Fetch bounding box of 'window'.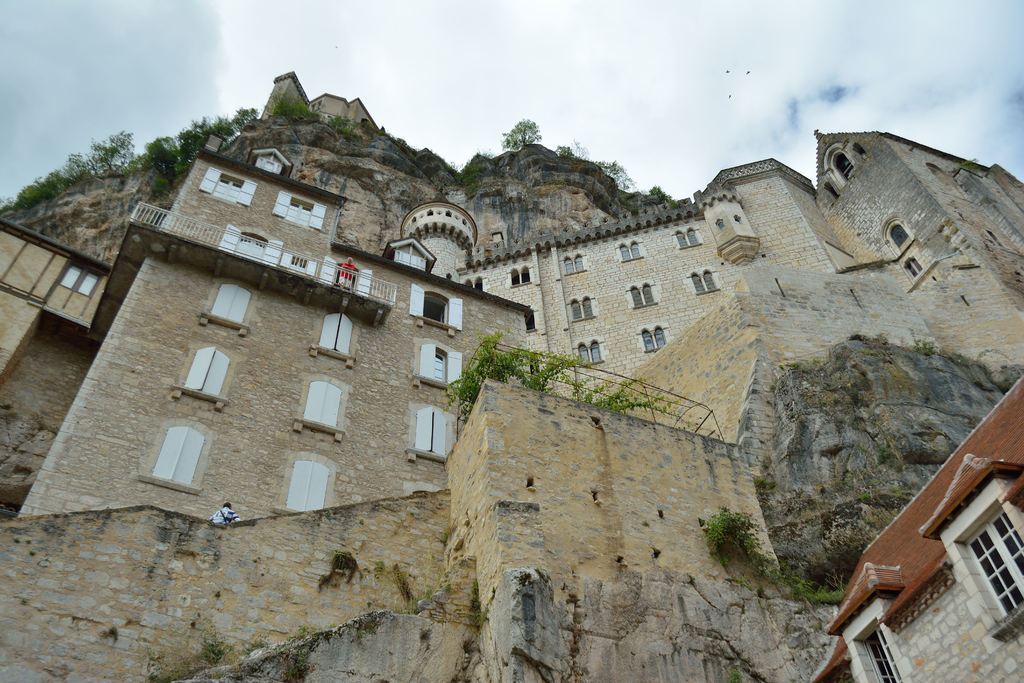
Bbox: x1=138 y1=417 x2=204 y2=498.
